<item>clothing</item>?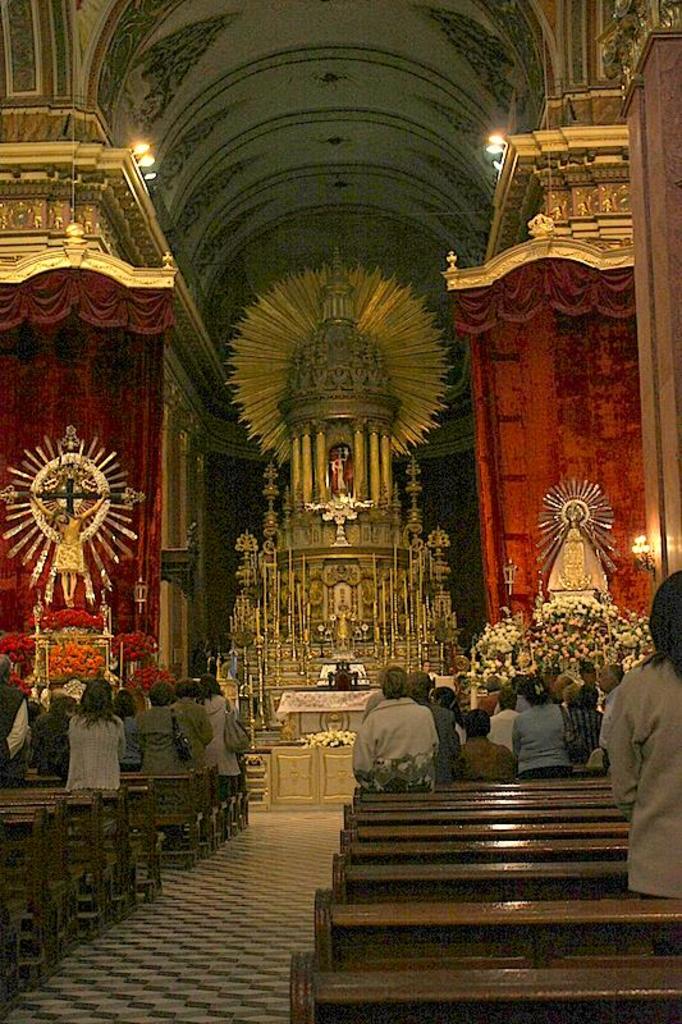
{"left": 568, "top": 700, "right": 601, "bottom": 765}
